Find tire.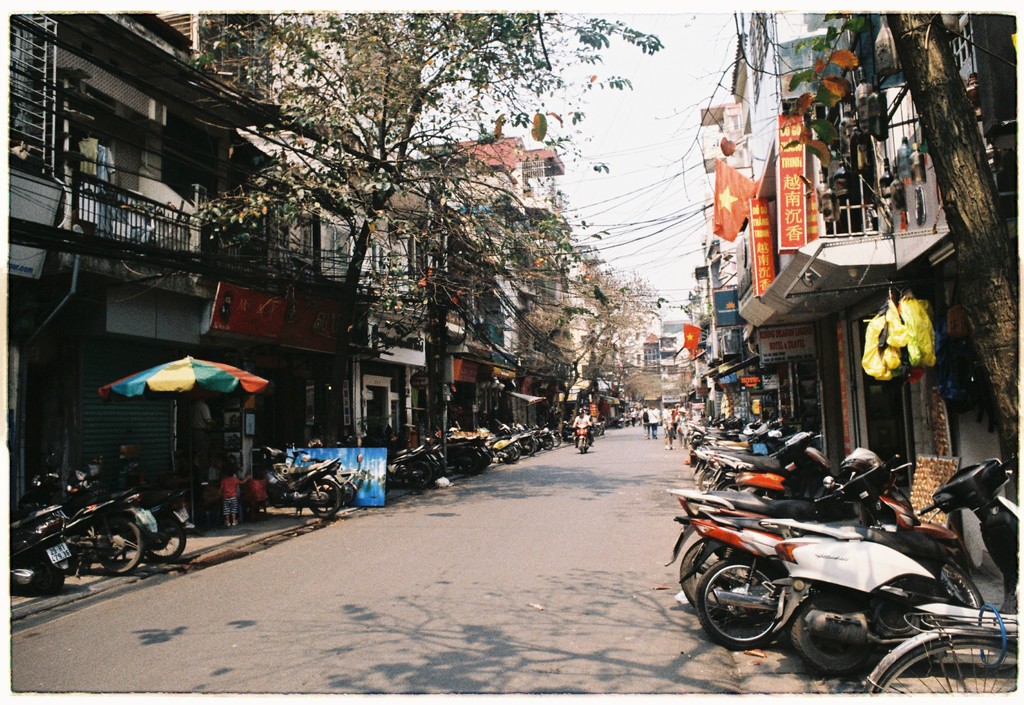
bbox=(307, 478, 340, 517).
